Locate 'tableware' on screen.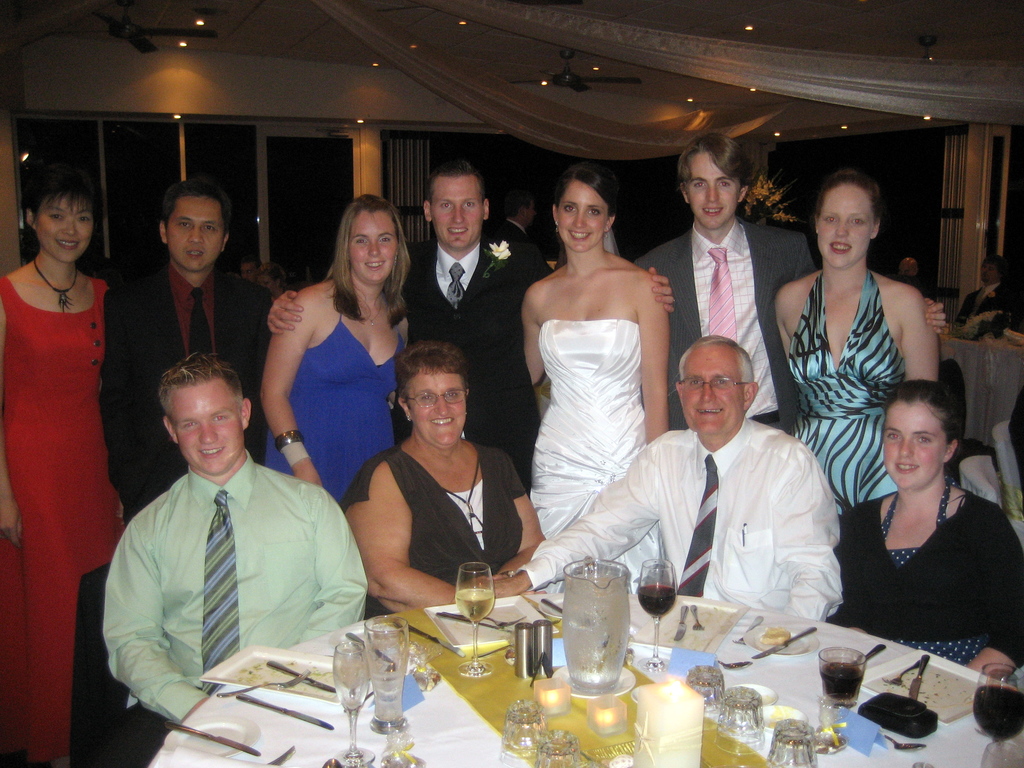
On screen at 719,685,765,754.
